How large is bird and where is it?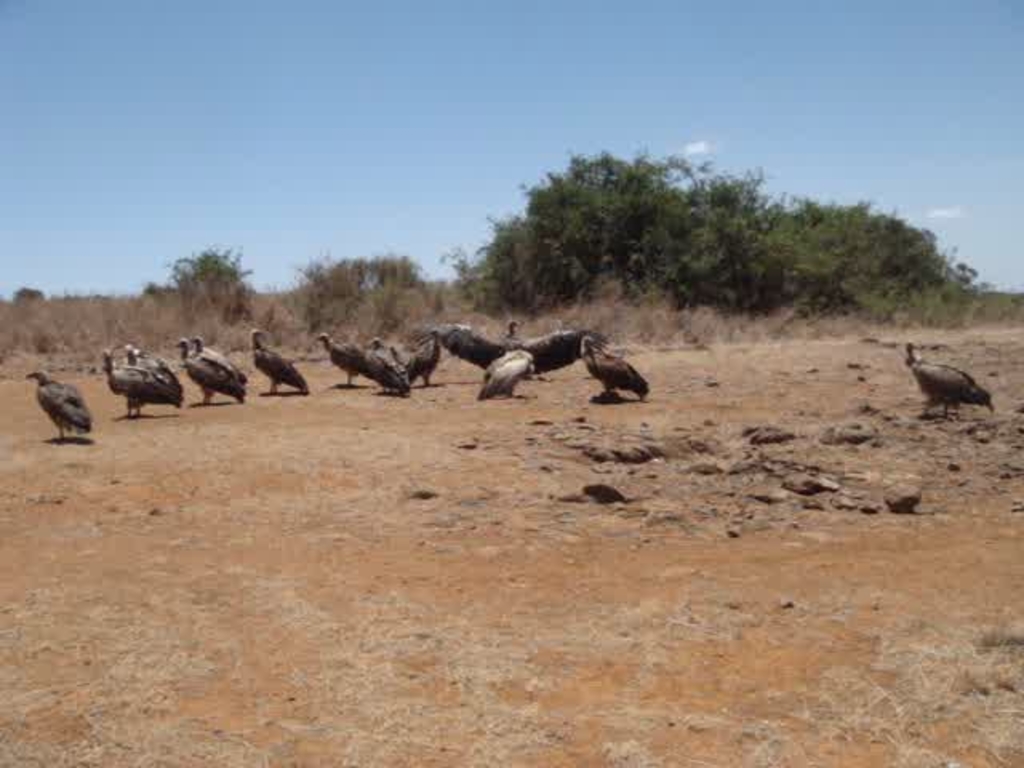
Bounding box: <region>253, 328, 309, 397</region>.
